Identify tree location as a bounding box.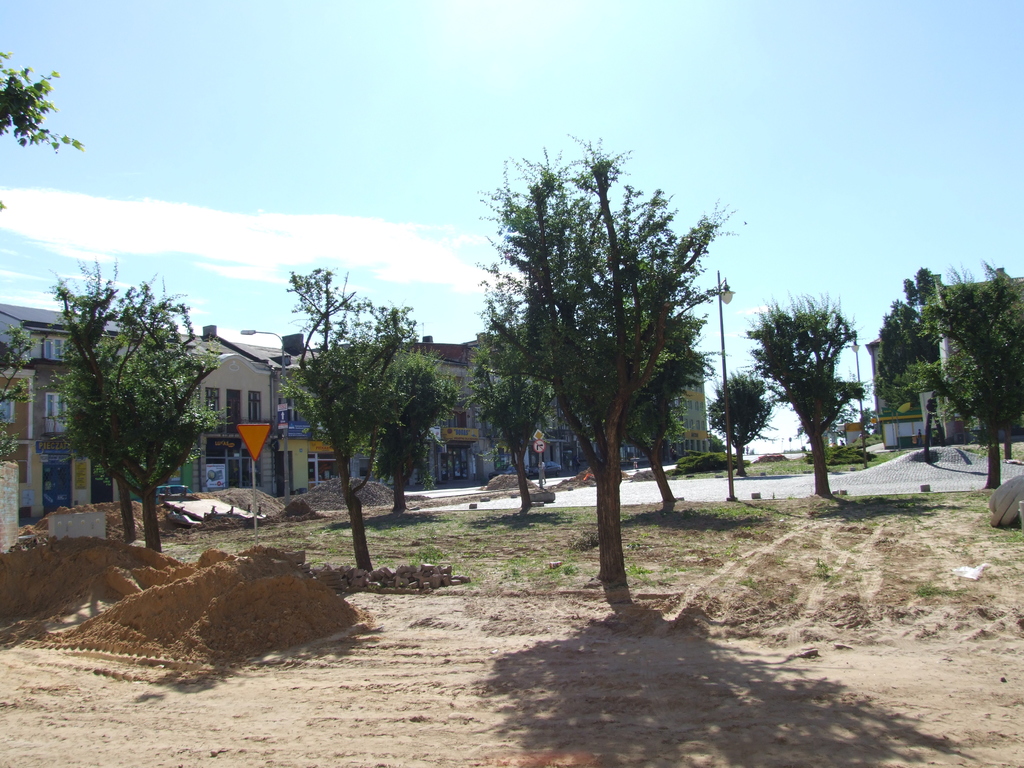
[x1=278, y1=262, x2=426, y2=574].
